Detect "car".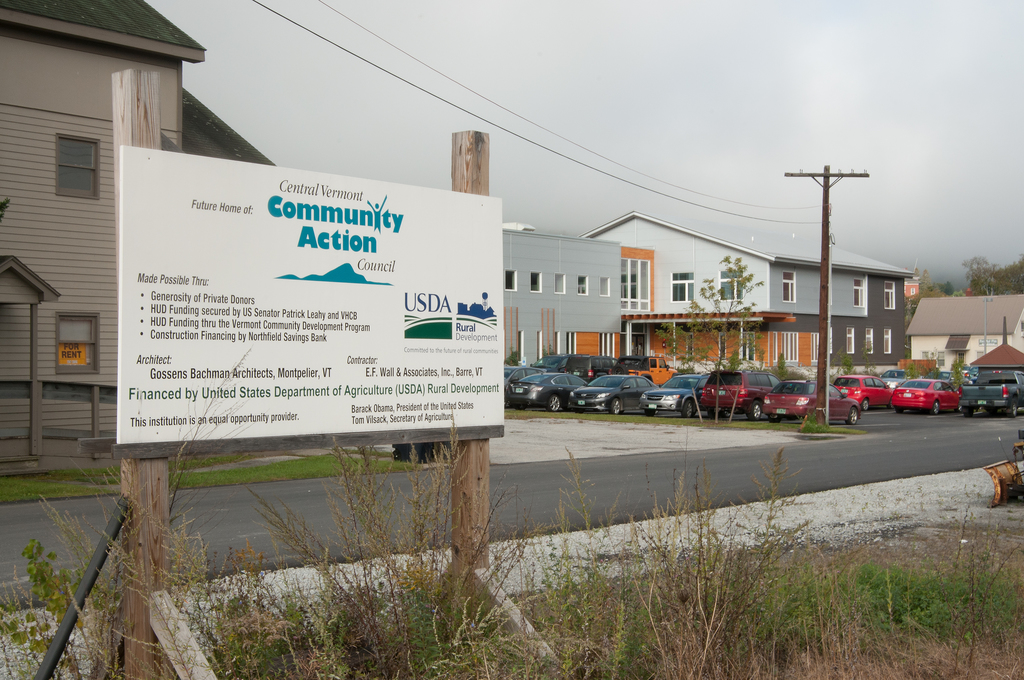
Detected at [x1=705, y1=369, x2=771, y2=410].
